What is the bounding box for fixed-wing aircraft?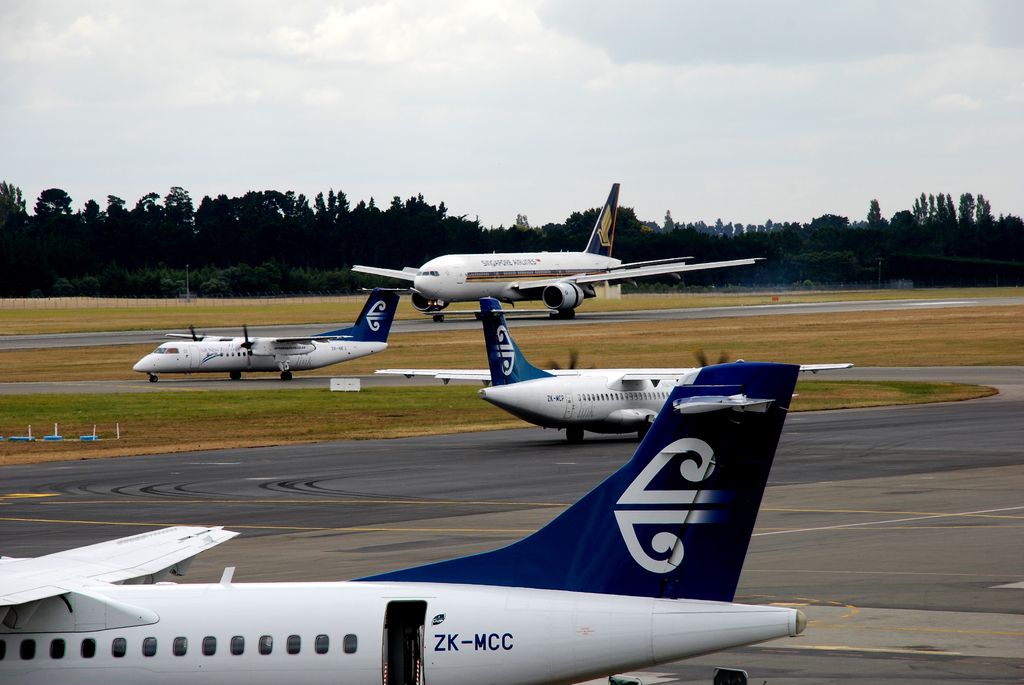
(350, 178, 766, 317).
